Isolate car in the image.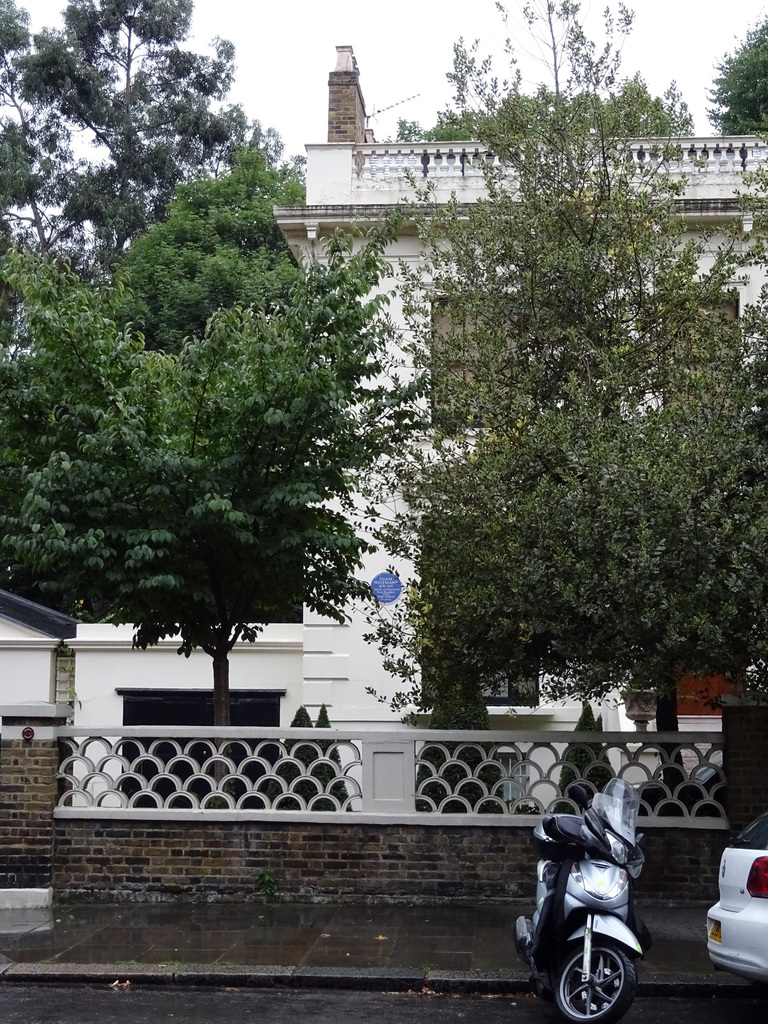
Isolated region: x1=625 y1=753 x2=727 y2=814.
